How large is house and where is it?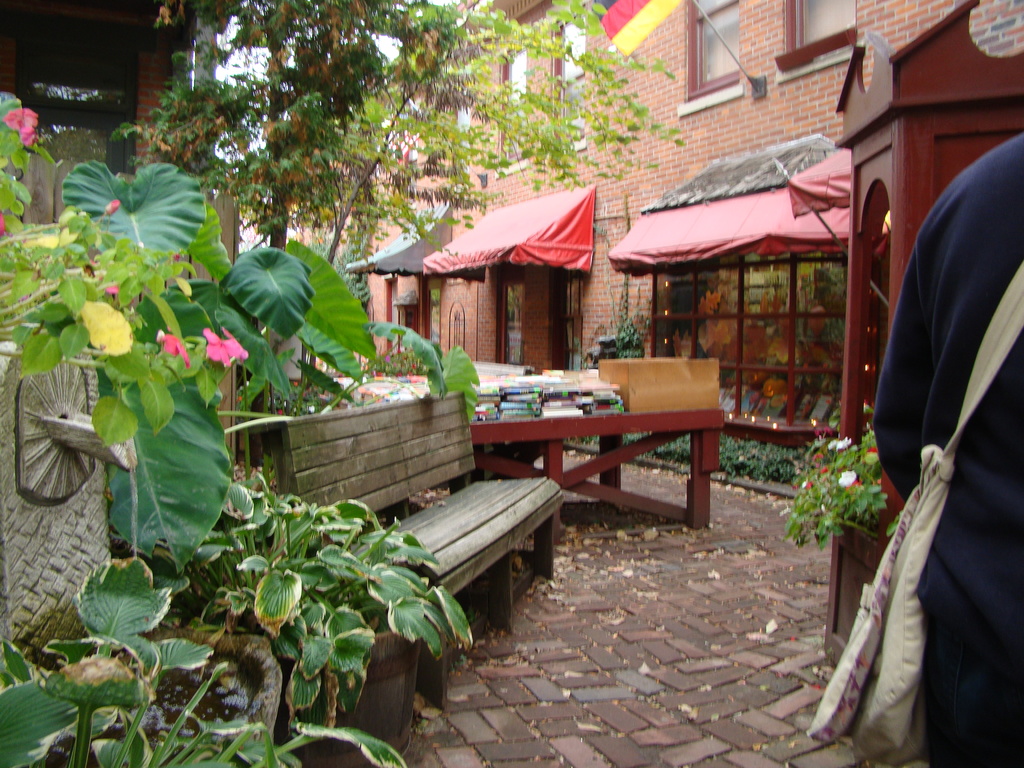
Bounding box: box=[0, 0, 251, 471].
